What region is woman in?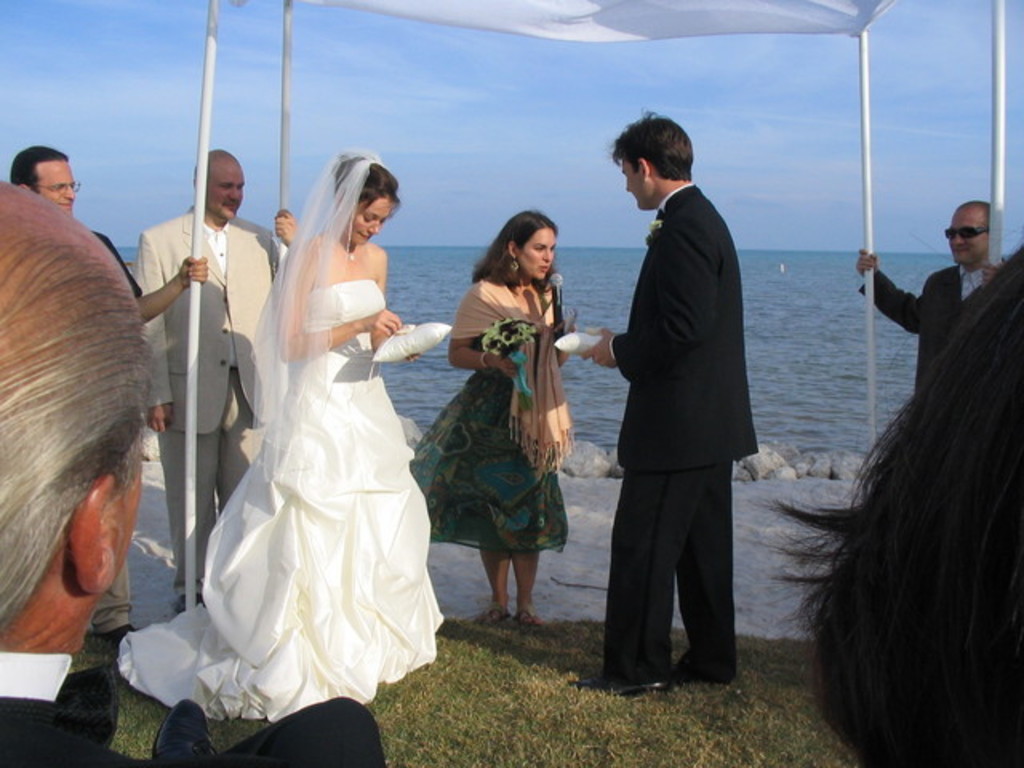
766 235 1022 766.
